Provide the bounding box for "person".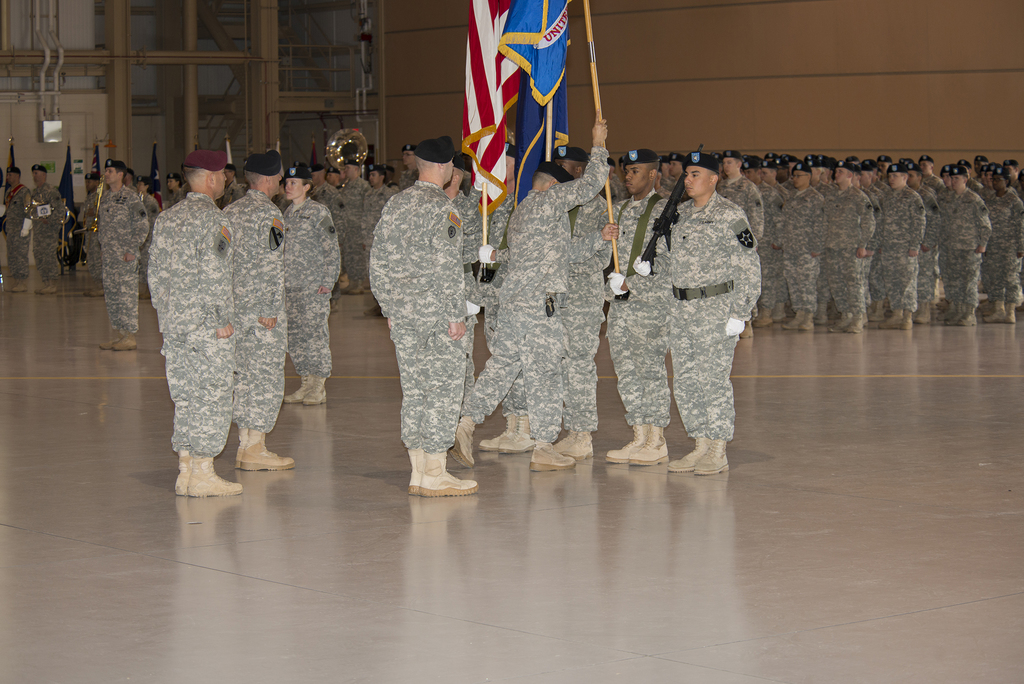
358 110 485 517.
